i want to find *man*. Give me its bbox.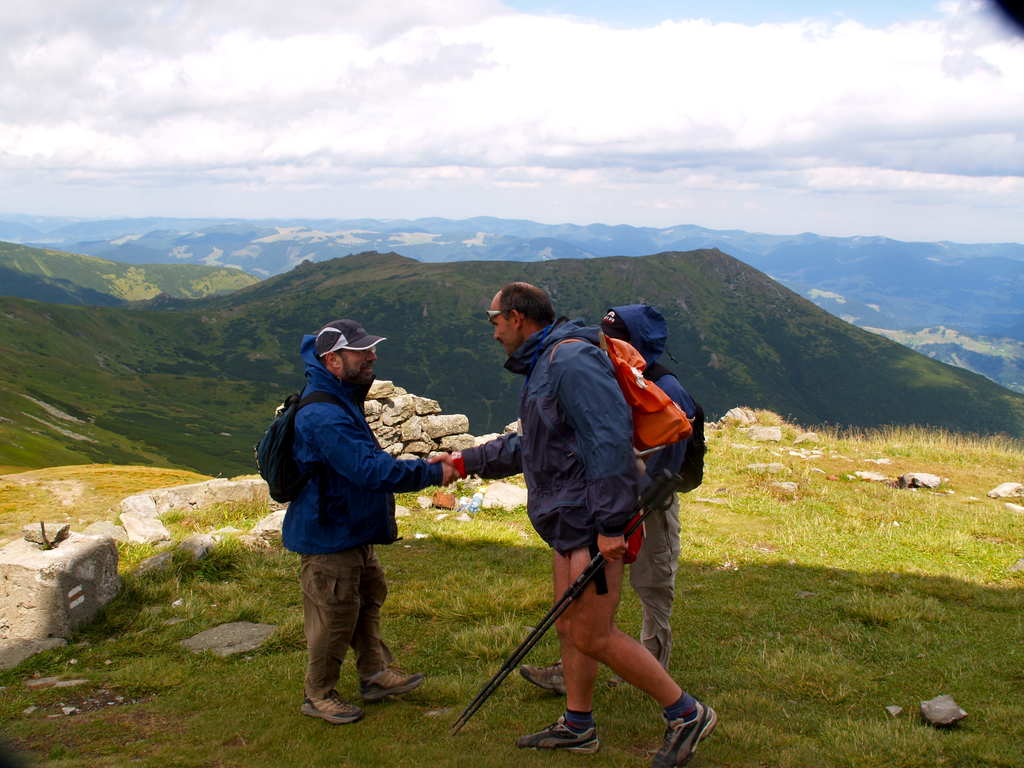
x1=518, y1=305, x2=718, y2=695.
